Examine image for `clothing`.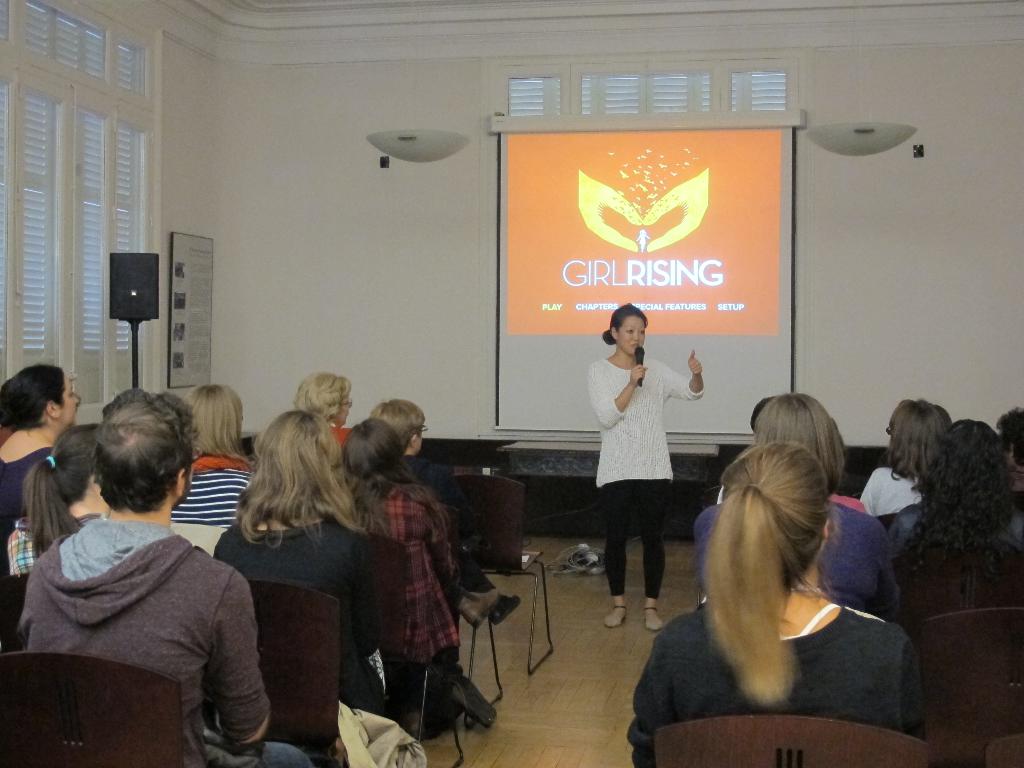
Examination result: bbox=[857, 465, 927, 506].
